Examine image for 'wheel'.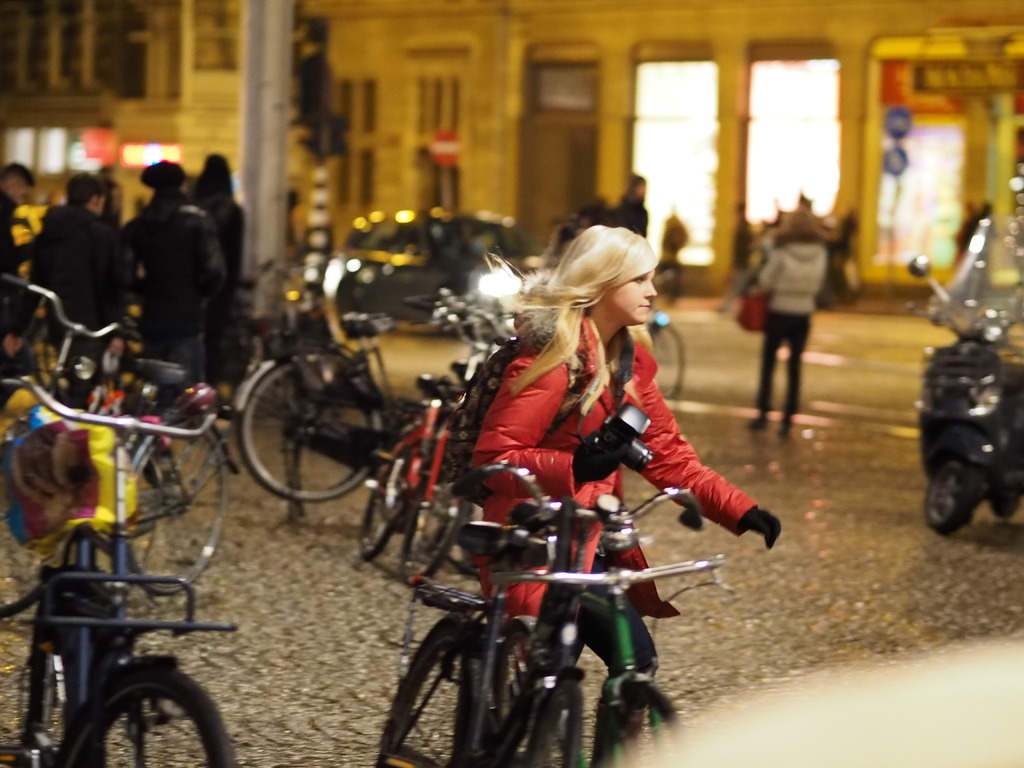
Examination result: bbox=[637, 319, 685, 408].
